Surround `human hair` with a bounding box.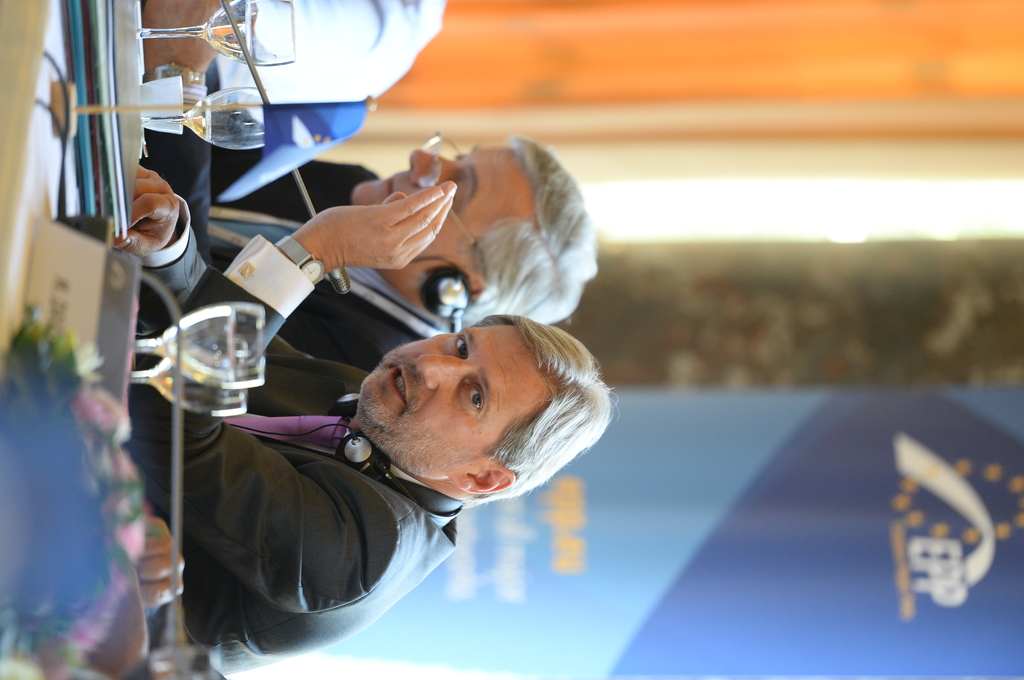
[461, 132, 600, 331].
